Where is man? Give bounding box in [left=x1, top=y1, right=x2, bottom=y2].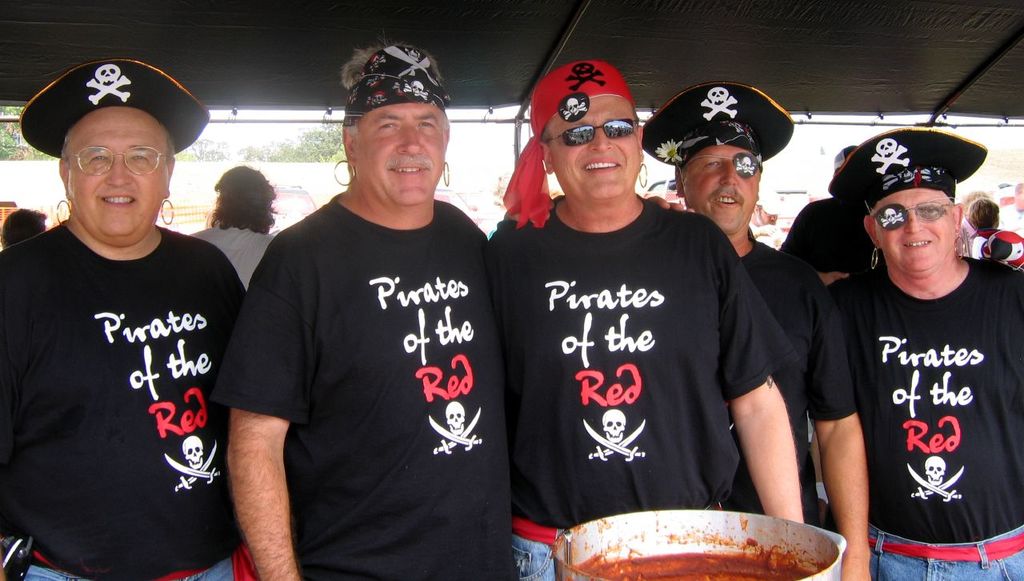
[left=228, top=43, right=494, bottom=580].
